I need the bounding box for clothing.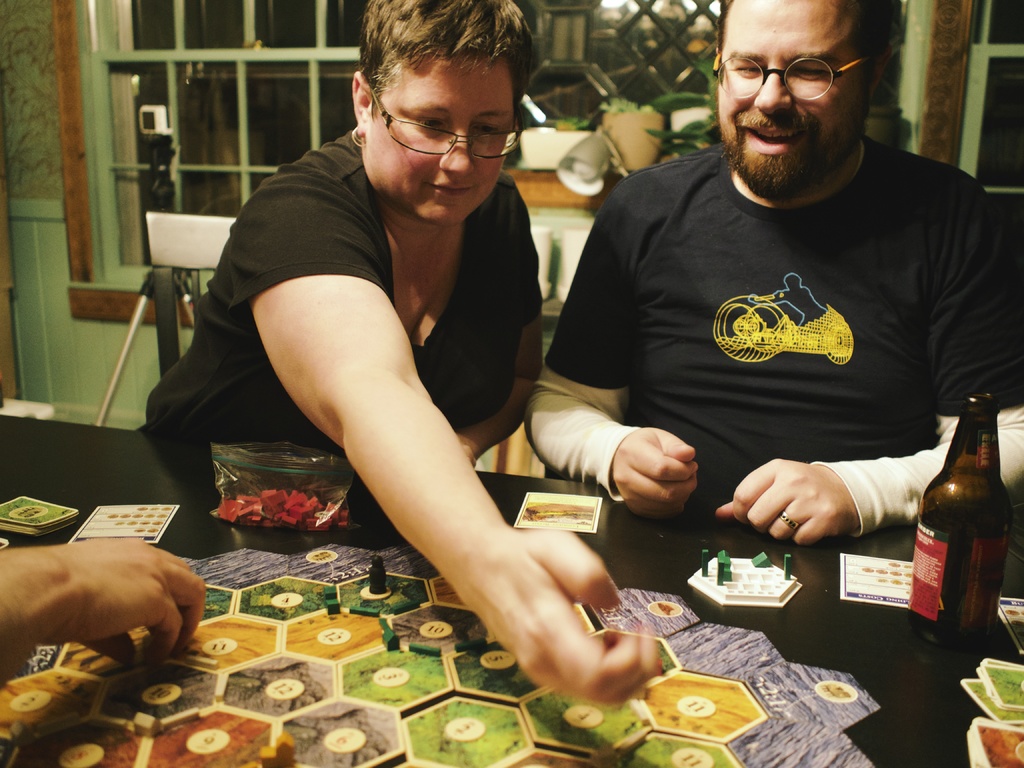
Here it is: <region>137, 128, 541, 459</region>.
